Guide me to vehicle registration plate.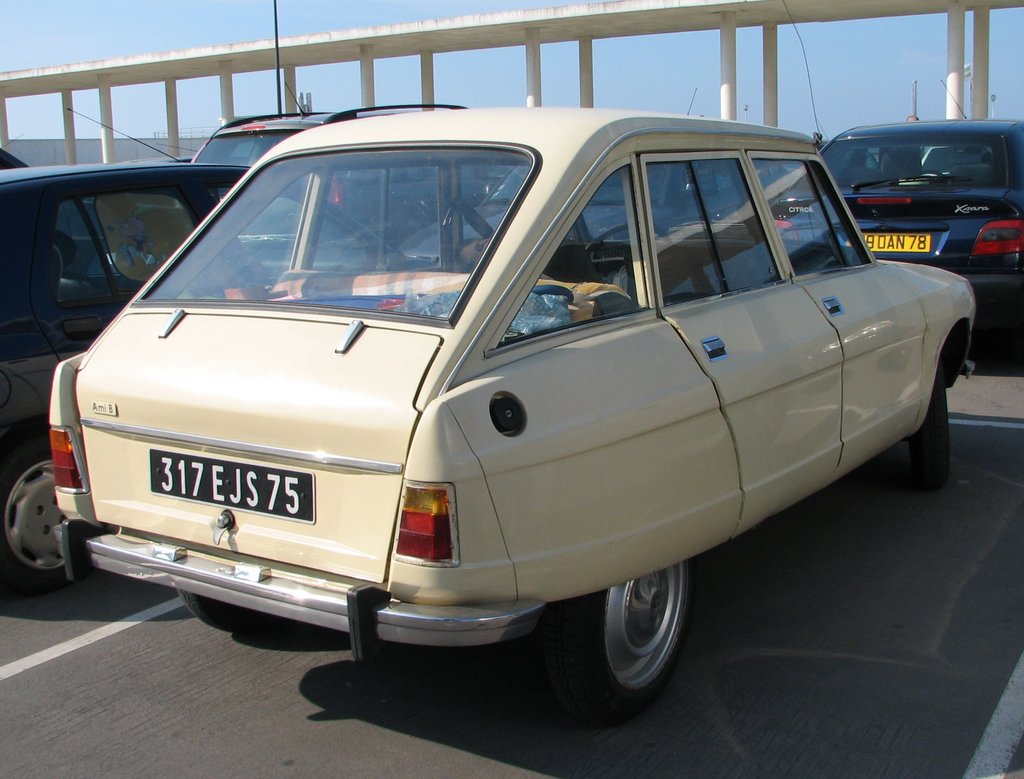
Guidance: 151, 437, 345, 565.
